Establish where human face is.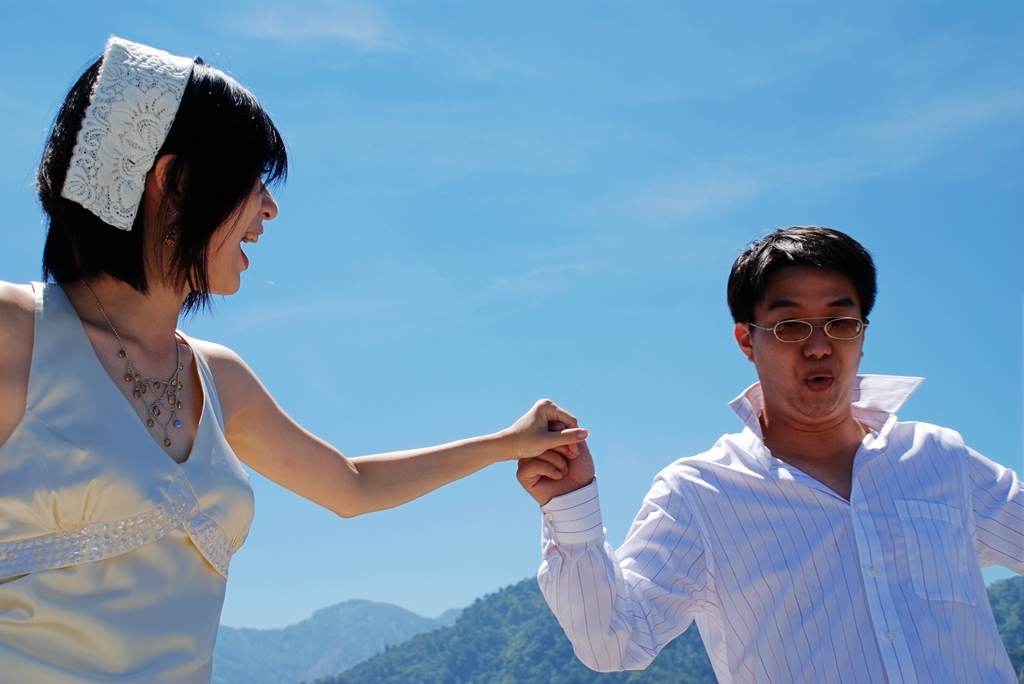
Established at bbox=(201, 168, 280, 295).
